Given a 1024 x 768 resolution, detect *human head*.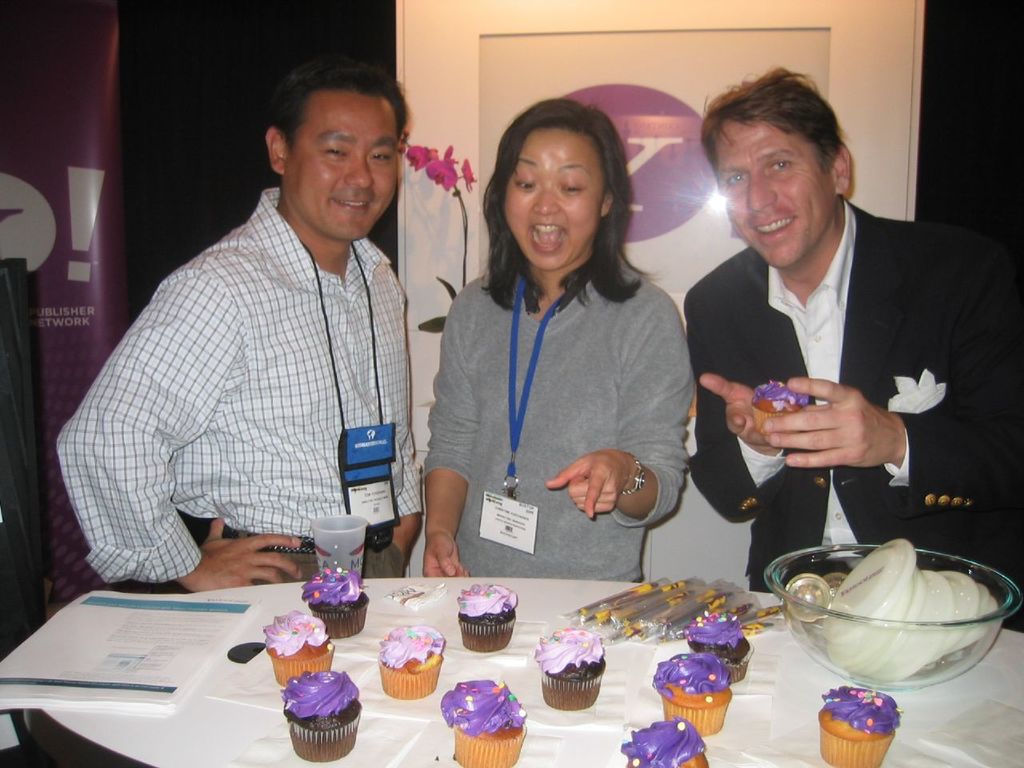
rect(492, 98, 638, 264).
